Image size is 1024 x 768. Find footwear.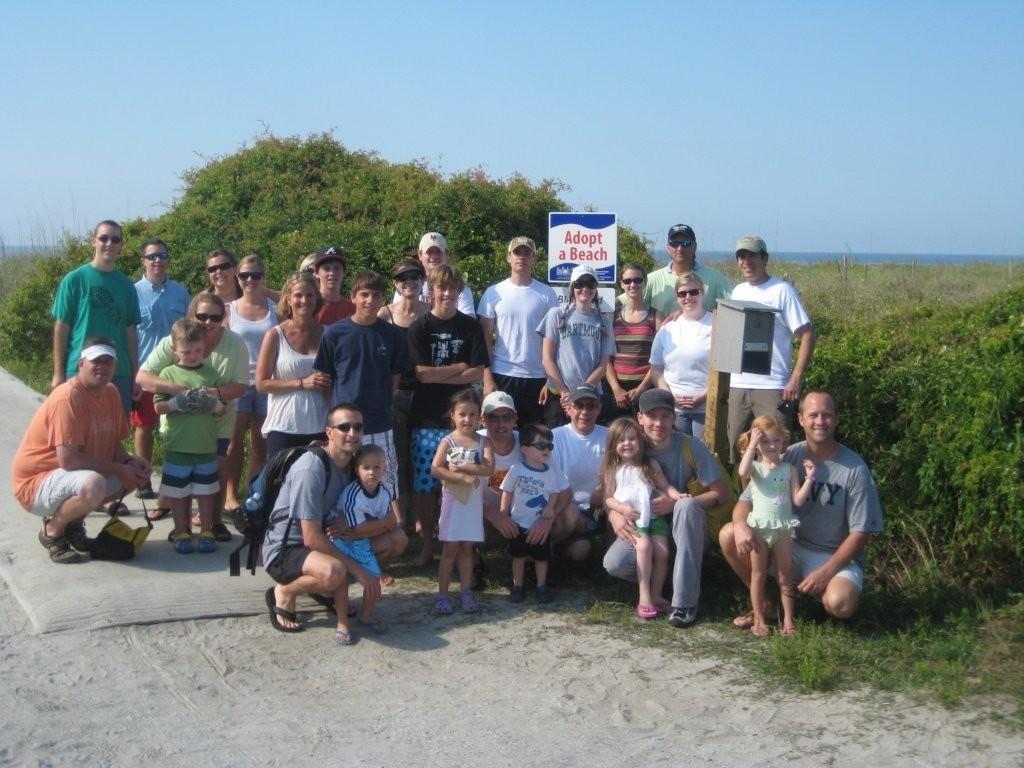
38:517:81:565.
